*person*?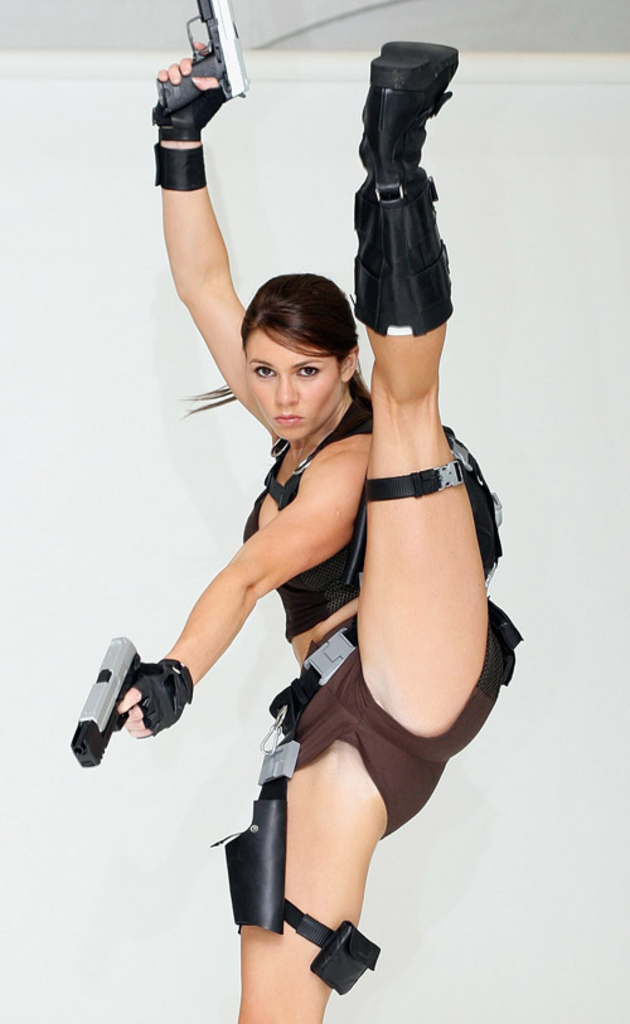
region(98, 8, 523, 1023)
